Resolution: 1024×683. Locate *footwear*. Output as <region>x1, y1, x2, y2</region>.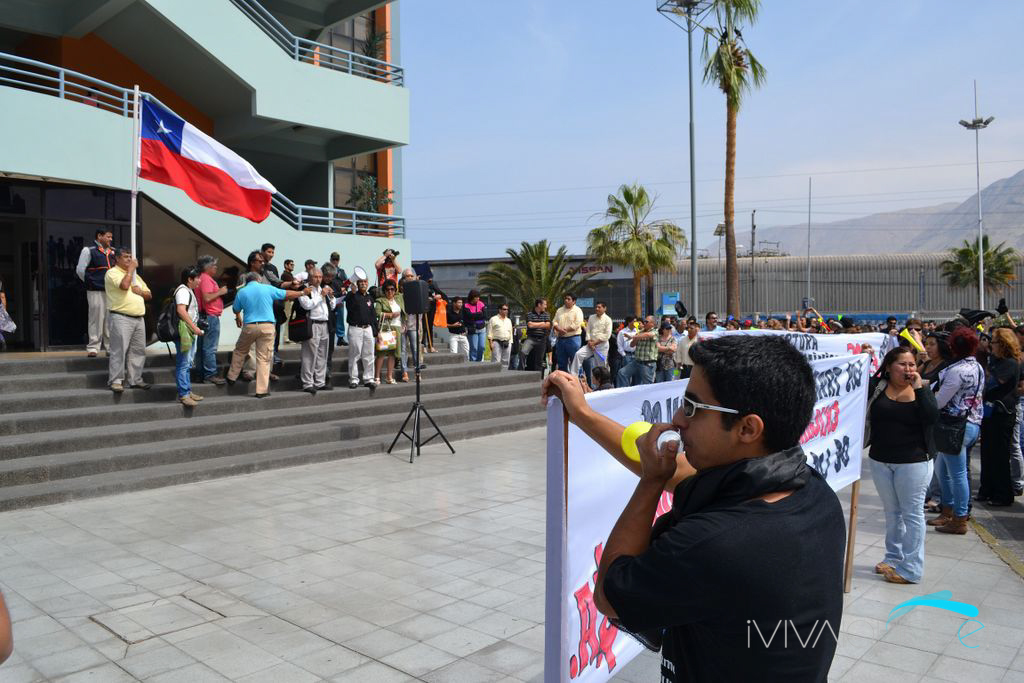
<region>320, 385, 333, 391</region>.
